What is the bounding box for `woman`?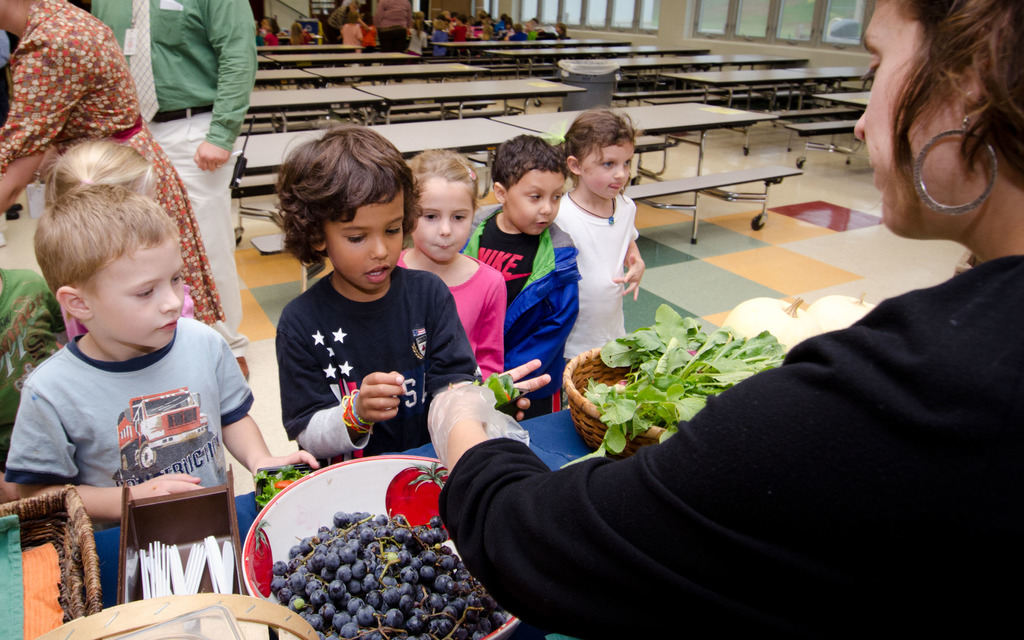
box=[0, 0, 227, 324].
